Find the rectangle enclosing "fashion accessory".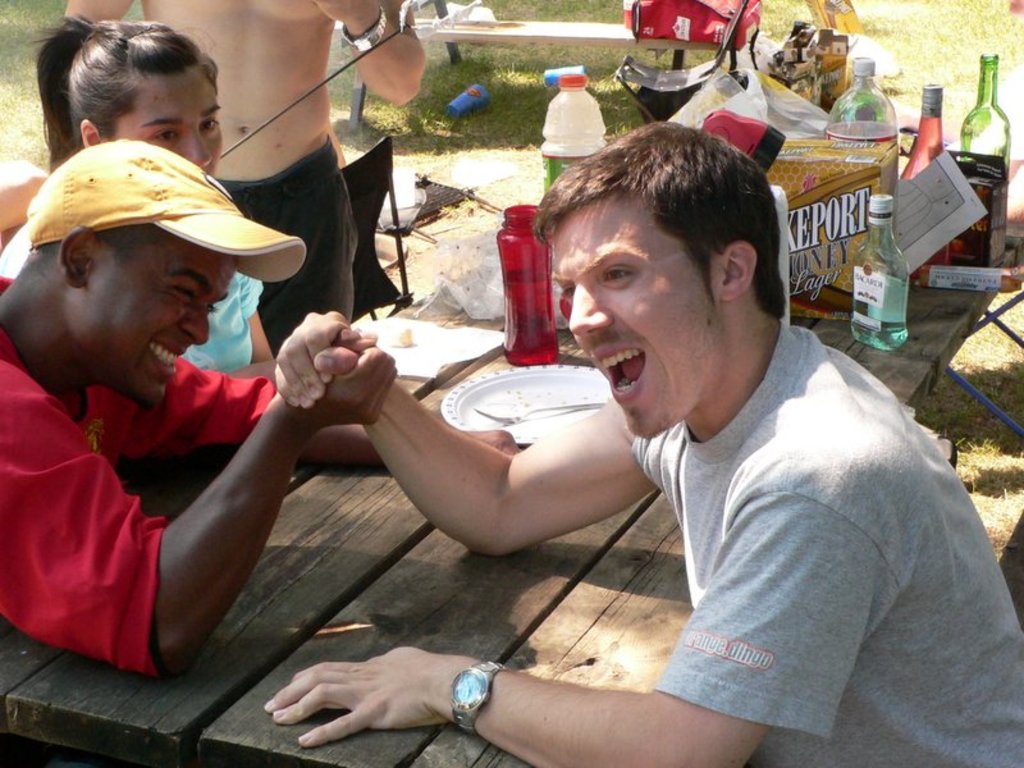
122:23:152:38.
